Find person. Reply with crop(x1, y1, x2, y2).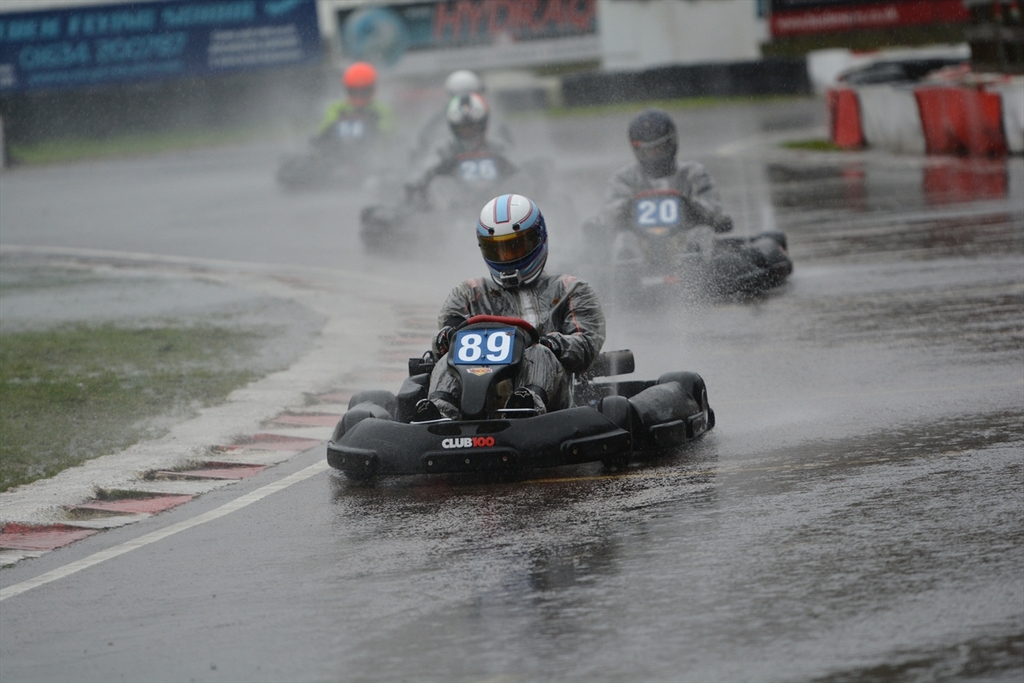
crop(403, 96, 526, 190).
